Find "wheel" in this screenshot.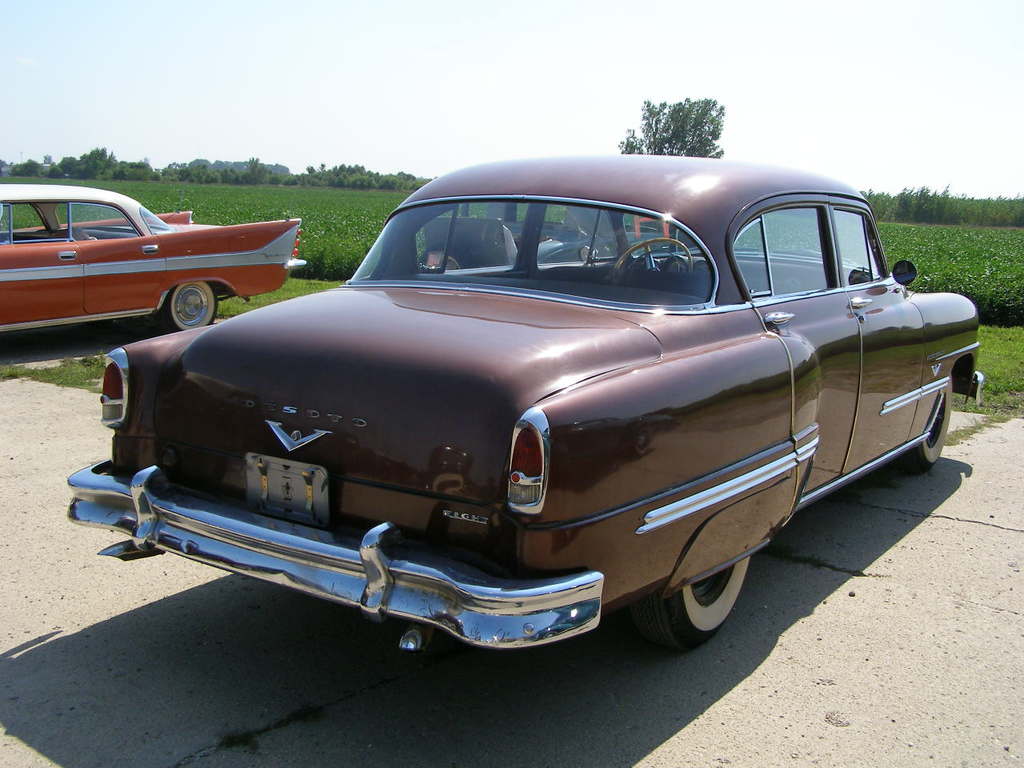
The bounding box for "wheel" is crop(421, 239, 473, 270).
